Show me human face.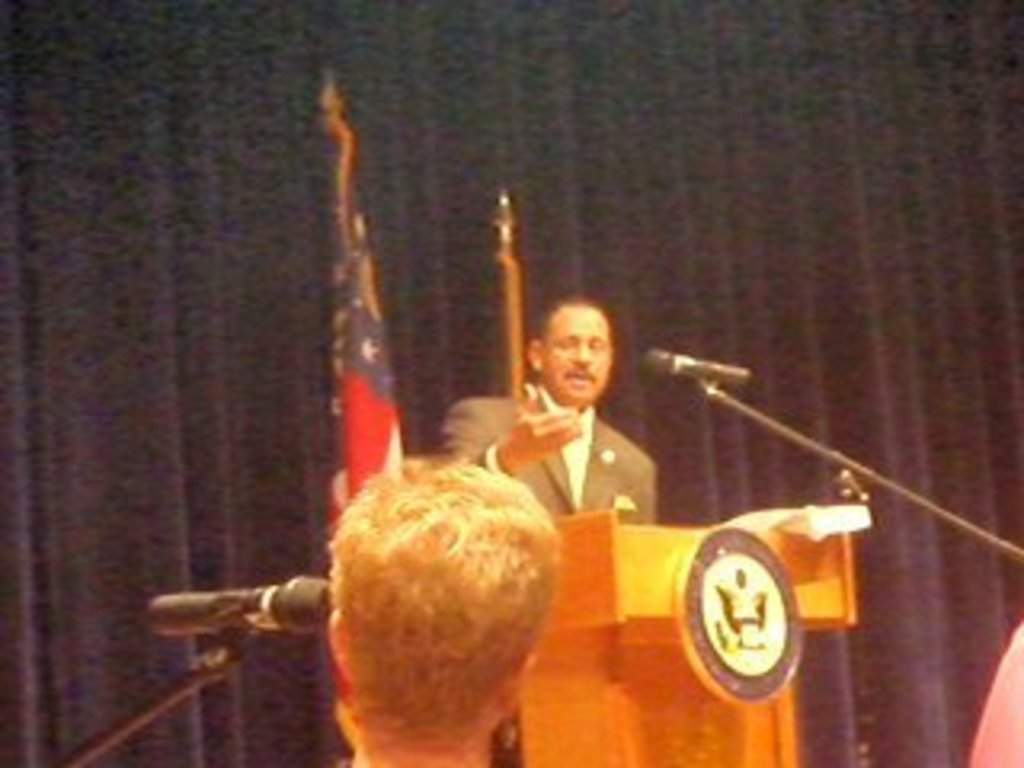
human face is here: detection(541, 307, 614, 400).
